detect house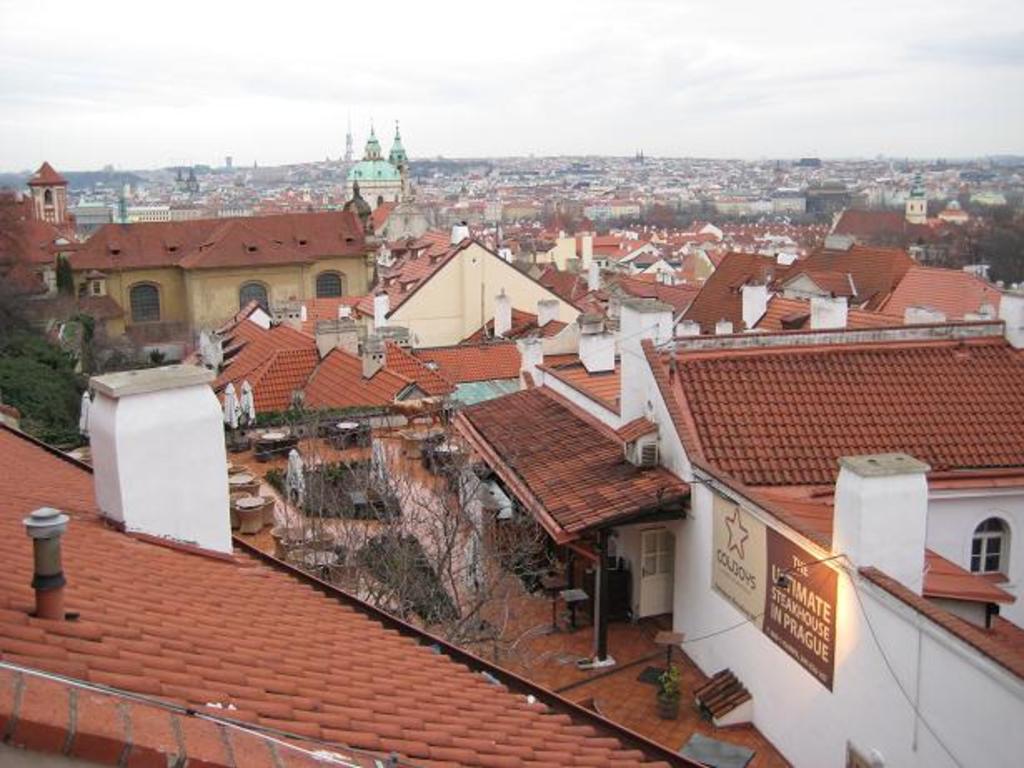
box=[0, 158, 77, 300]
